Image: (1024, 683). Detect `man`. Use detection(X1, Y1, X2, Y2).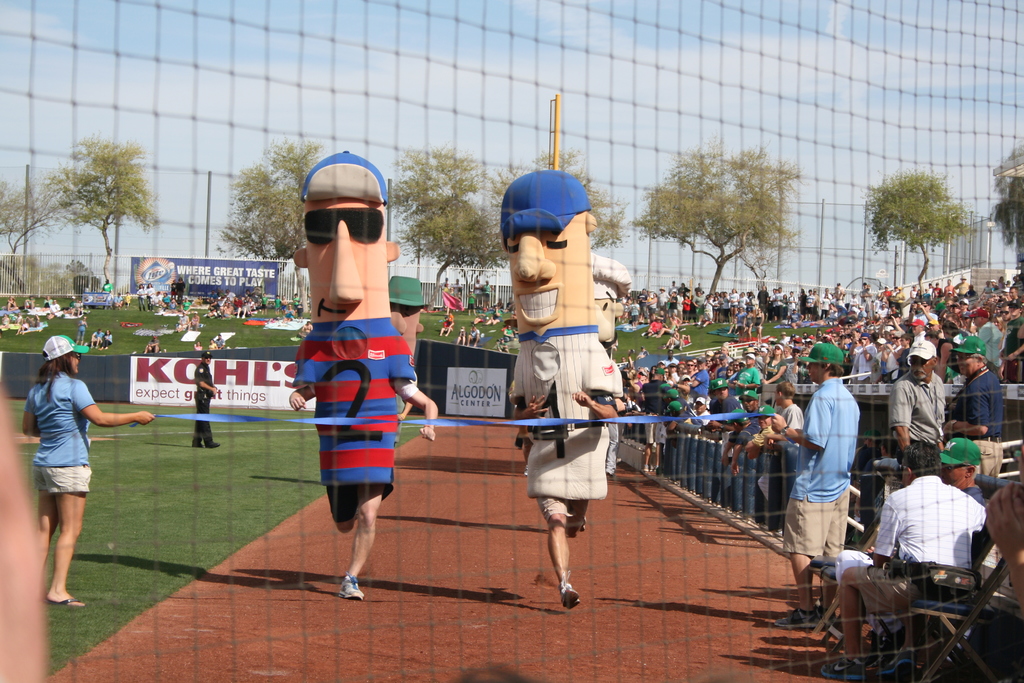
detection(152, 292, 161, 306).
